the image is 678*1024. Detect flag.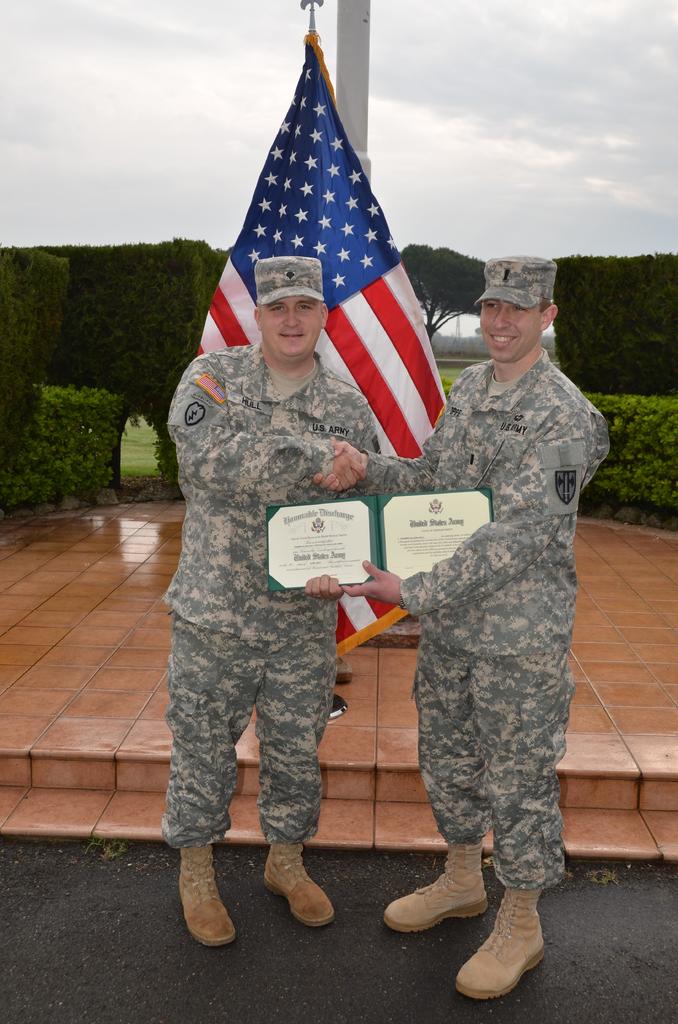
Detection: 195,35,450,662.
